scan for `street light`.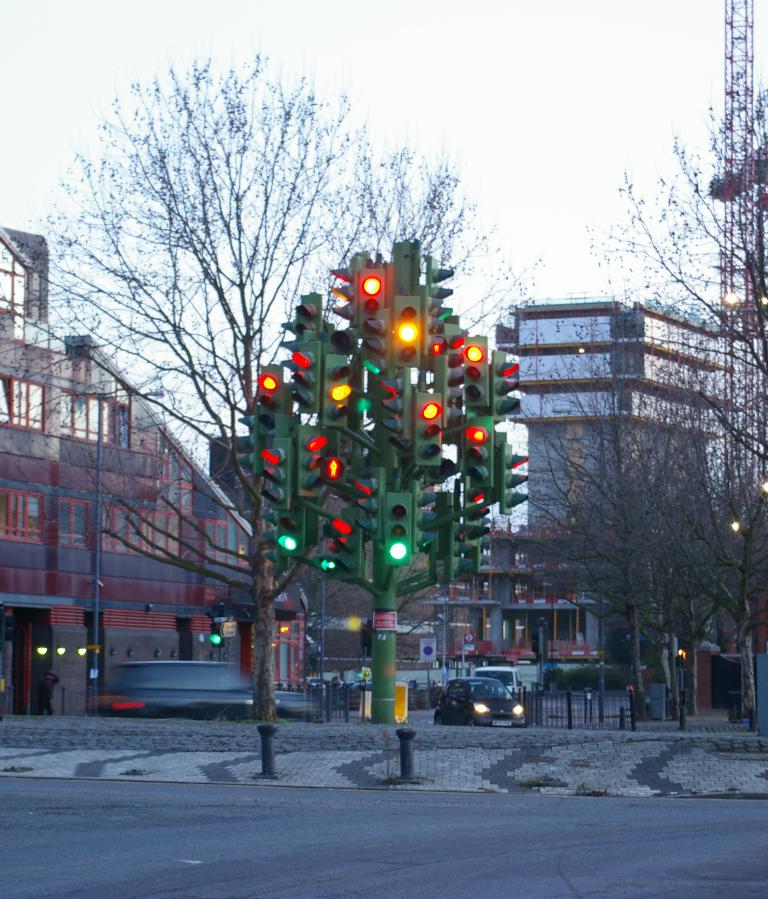
Scan result: {"x1": 90, "y1": 383, "x2": 164, "y2": 717}.
